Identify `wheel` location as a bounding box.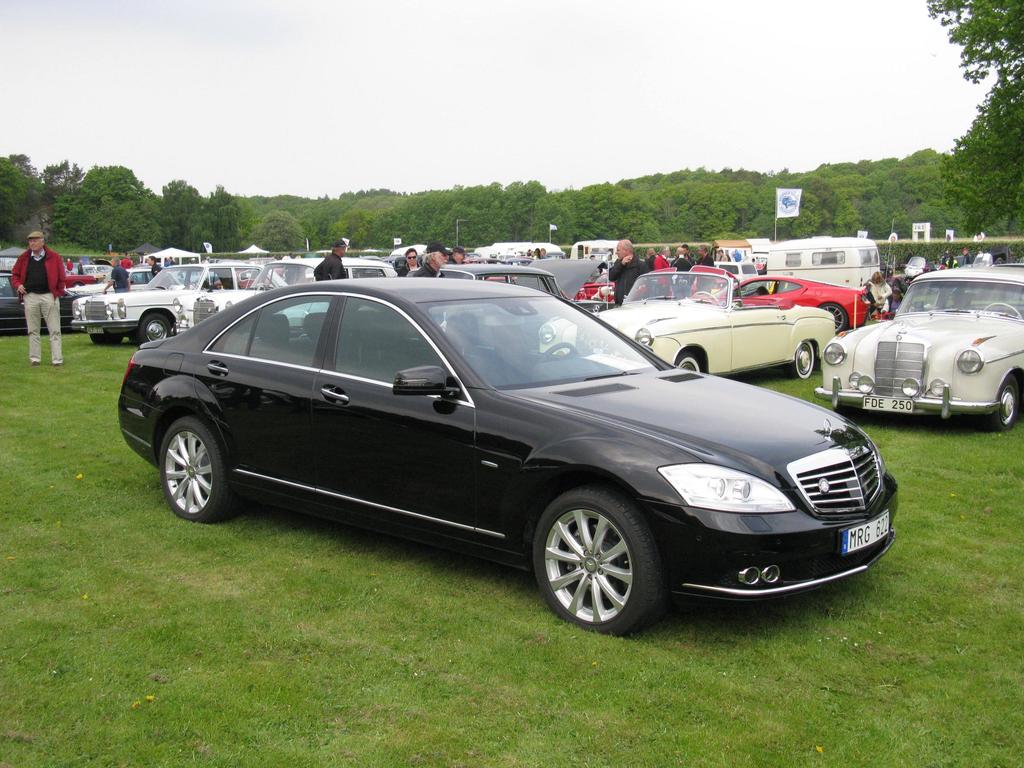
(x1=160, y1=418, x2=236, y2=522).
